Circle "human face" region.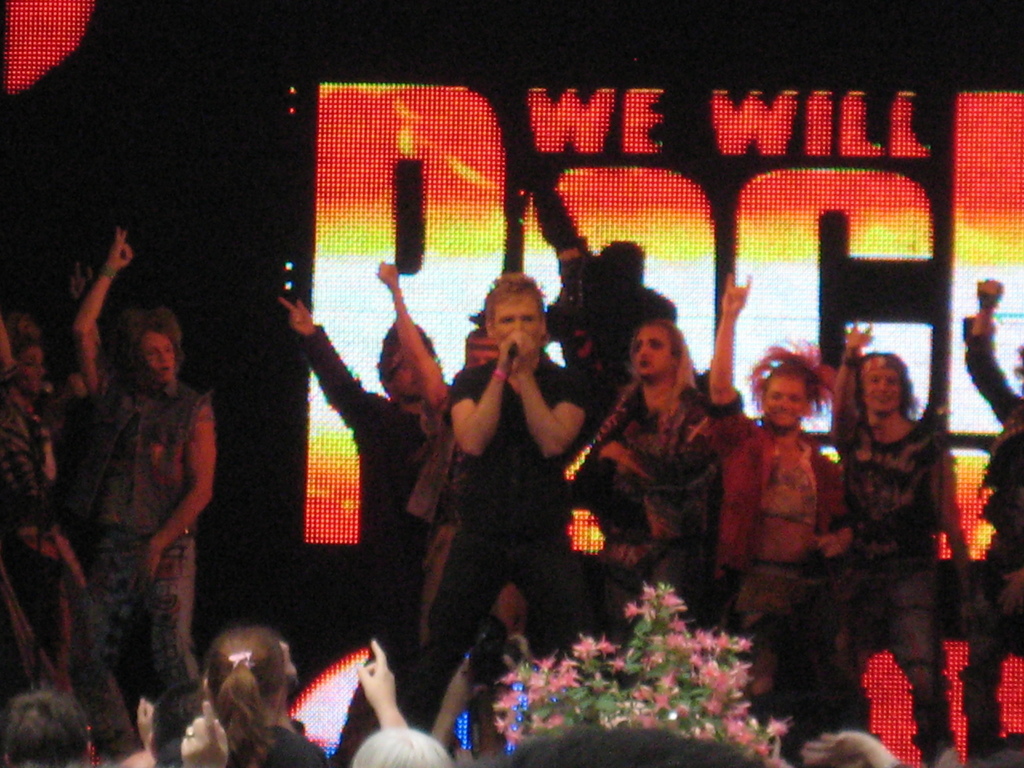
Region: rect(496, 289, 542, 348).
